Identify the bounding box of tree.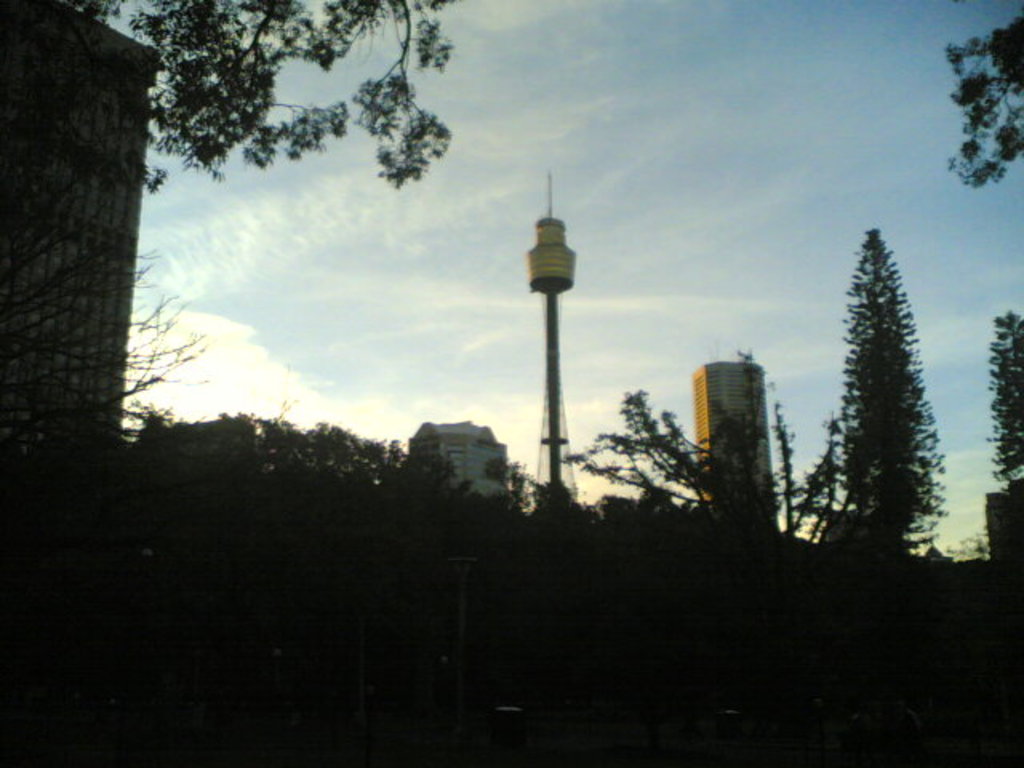
[0,0,437,187].
